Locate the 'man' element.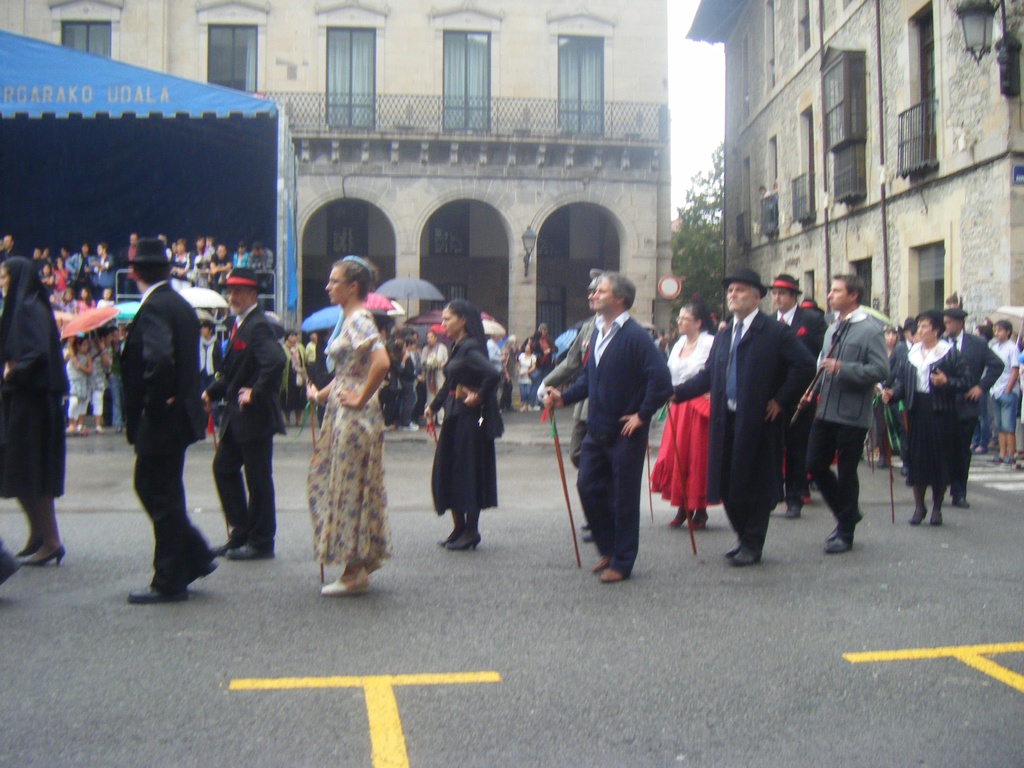
Element bbox: <bbox>668, 262, 822, 564</bbox>.
